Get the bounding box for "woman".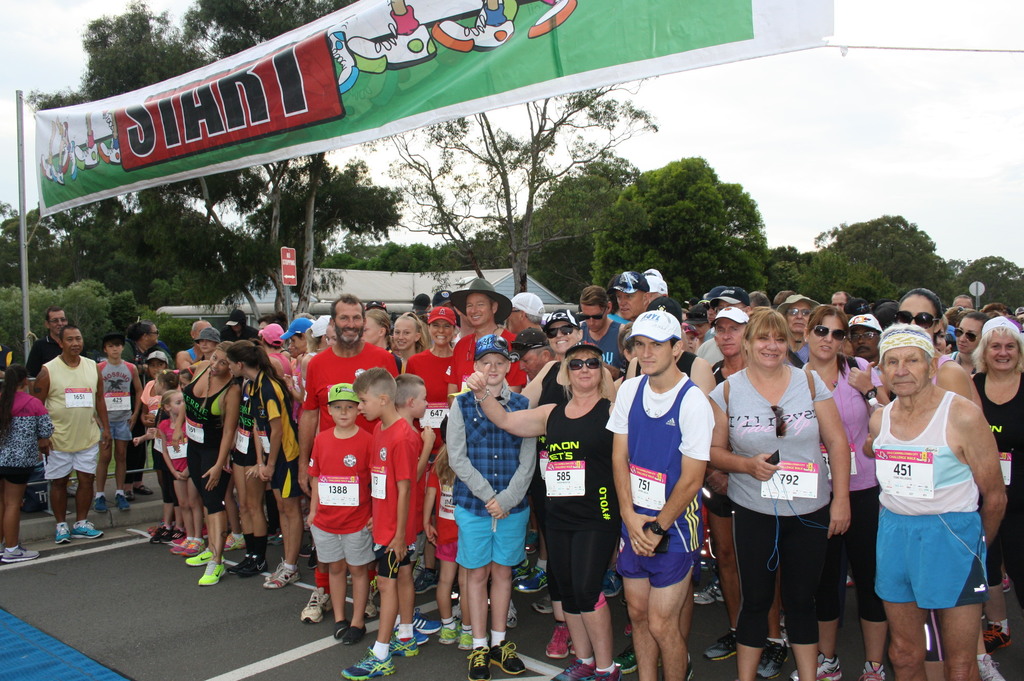
x1=967, y1=317, x2=1023, y2=650.
